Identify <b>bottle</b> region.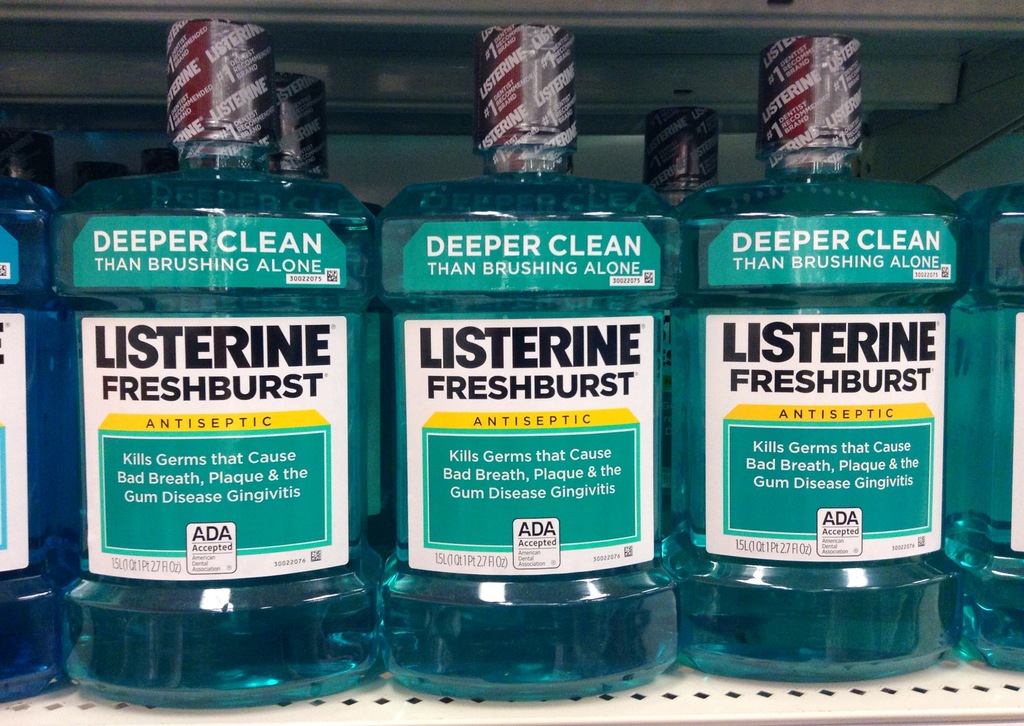
Region: [1,181,81,708].
